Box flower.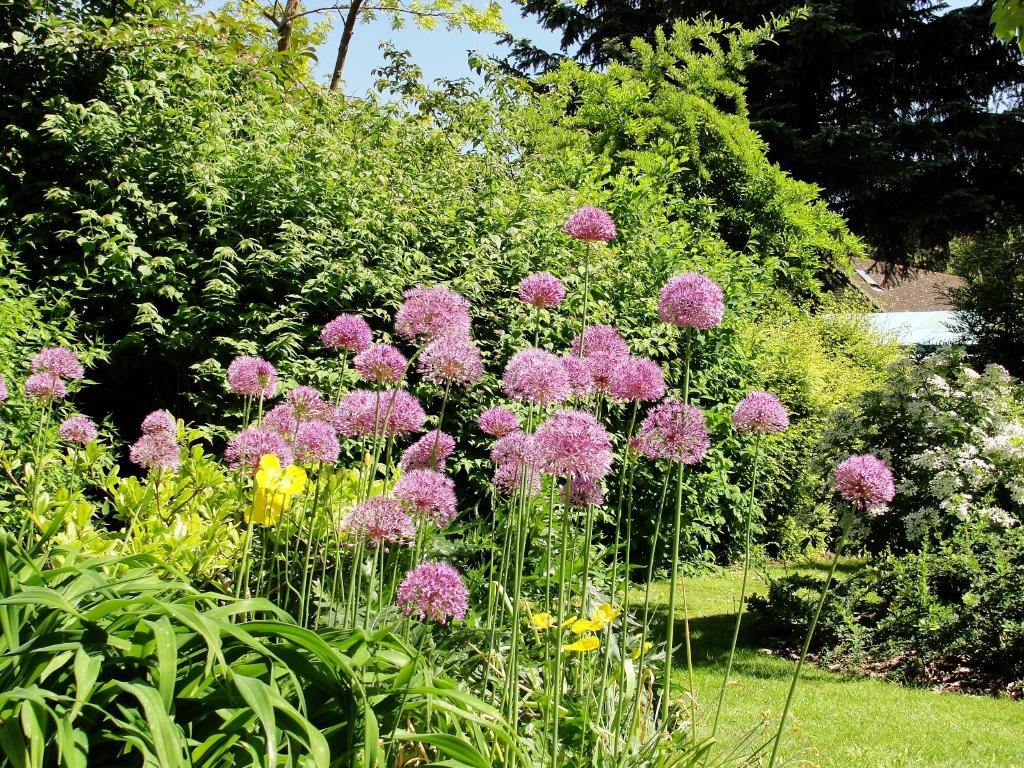
392:465:459:523.
